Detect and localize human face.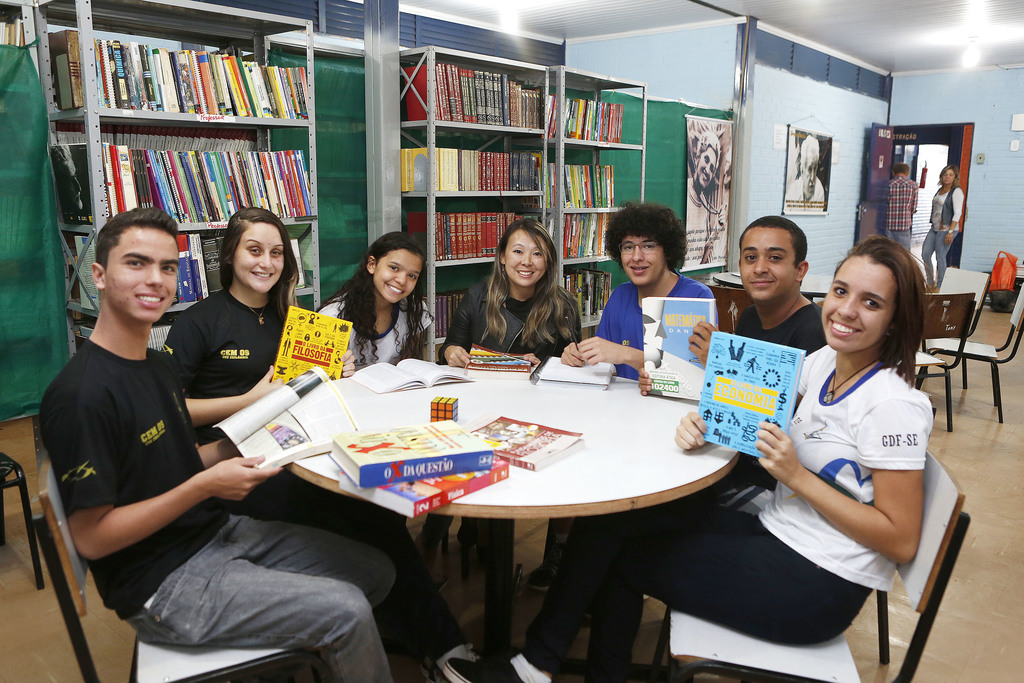
Localized at [113, 226, 182, 318].
